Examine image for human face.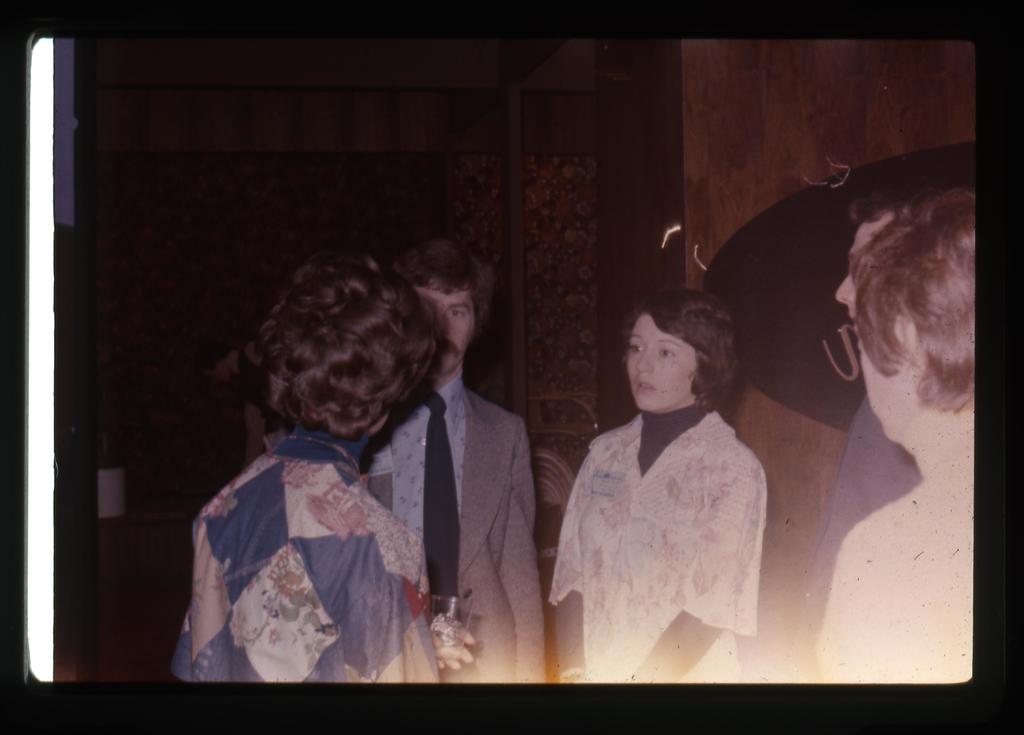
Examination result: region(857, 321, 903, 442).
